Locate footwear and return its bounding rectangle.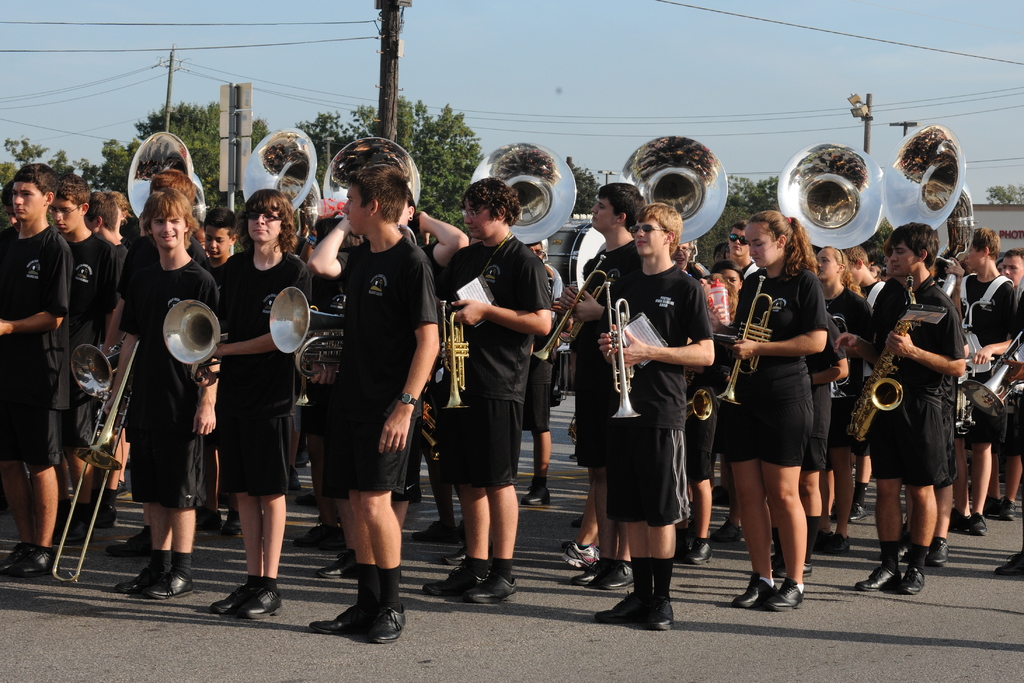
select_region(761, 579, 803, 609).
